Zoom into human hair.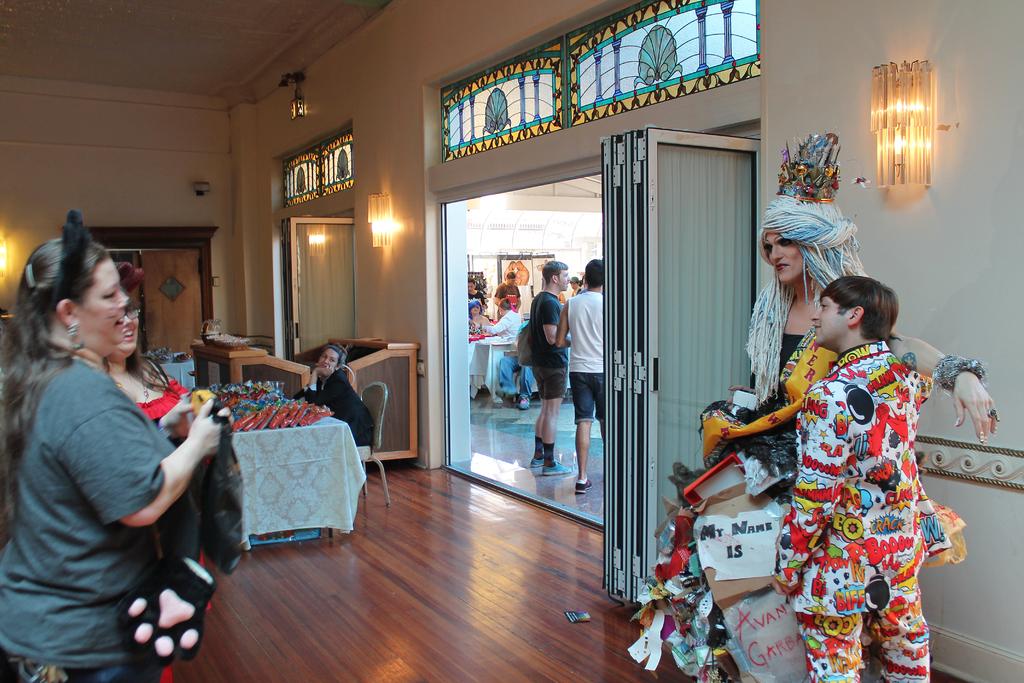
Zoom target: crop(543, 258, 564, 283).
